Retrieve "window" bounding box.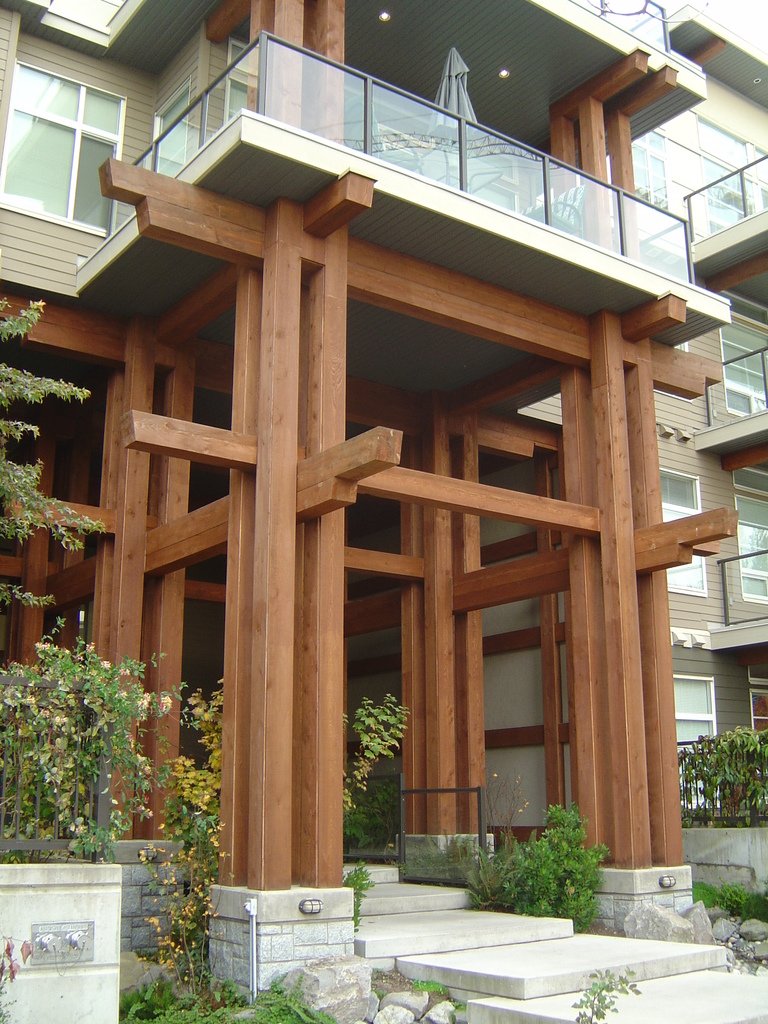
Bounding box: [left=668, top=678, right=713, bottom=740].
